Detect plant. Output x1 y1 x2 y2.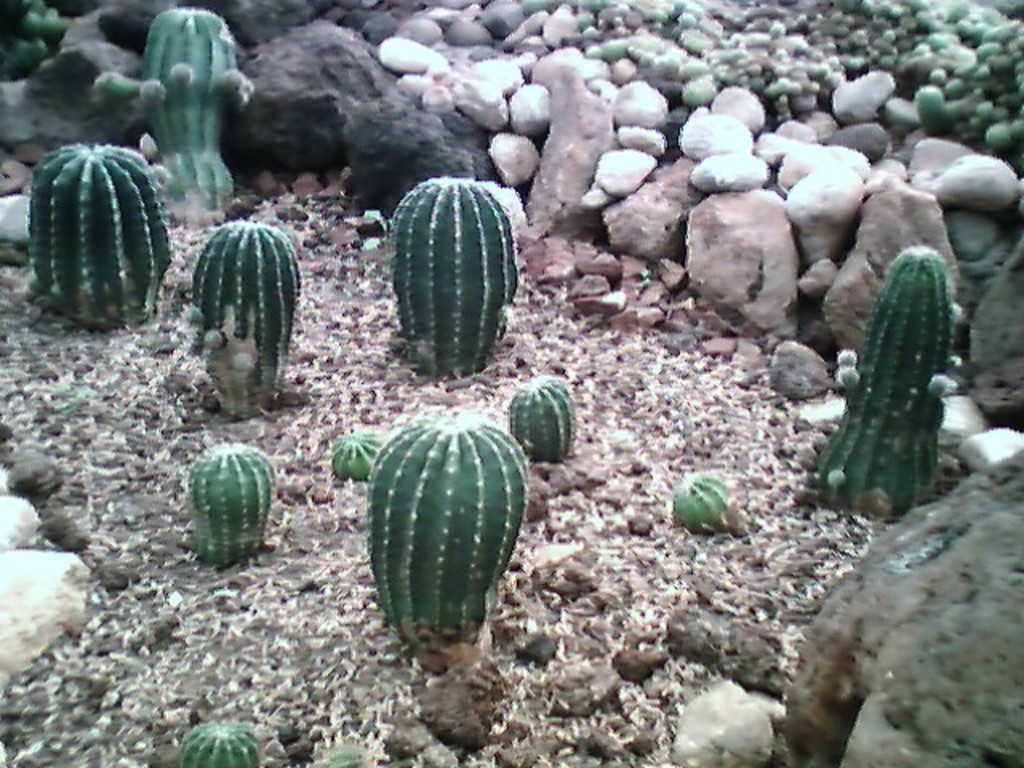
184 216 314 414.
